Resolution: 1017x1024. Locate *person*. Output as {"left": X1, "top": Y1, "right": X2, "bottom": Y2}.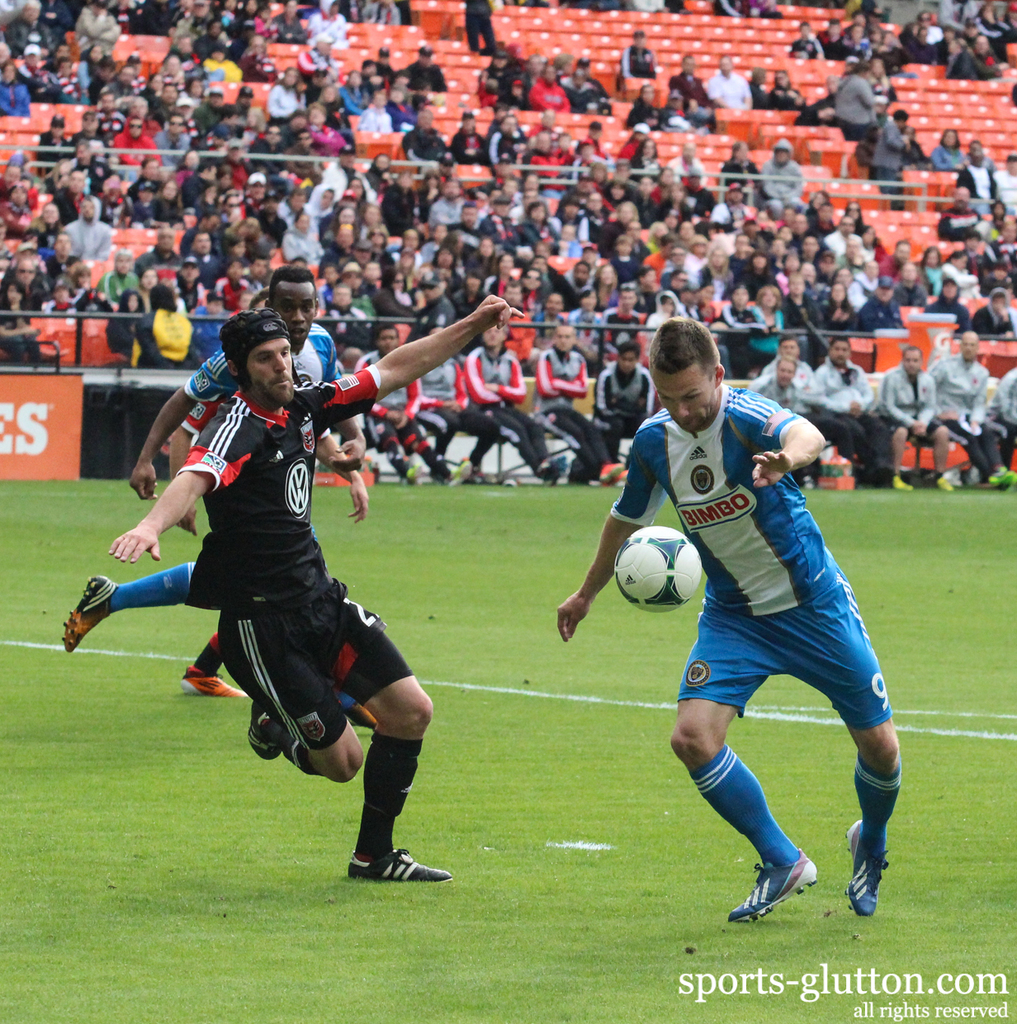
{"left": 754, "top": 338, "right": 819, "bottom": 405}.
